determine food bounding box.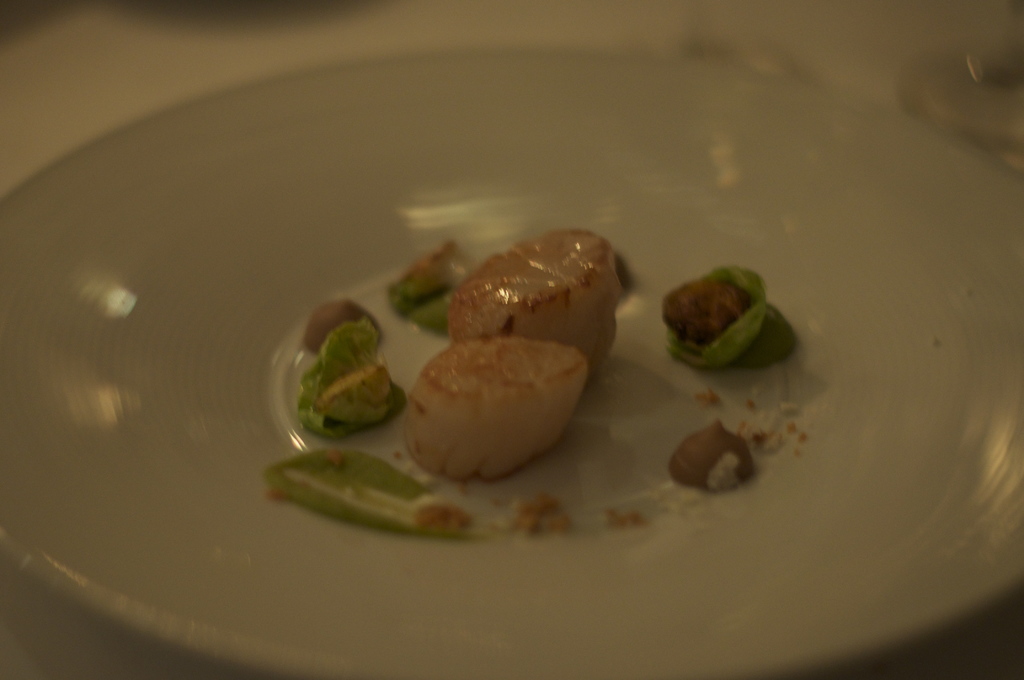
Determined: l=392, t=218, r=479, b=332.
